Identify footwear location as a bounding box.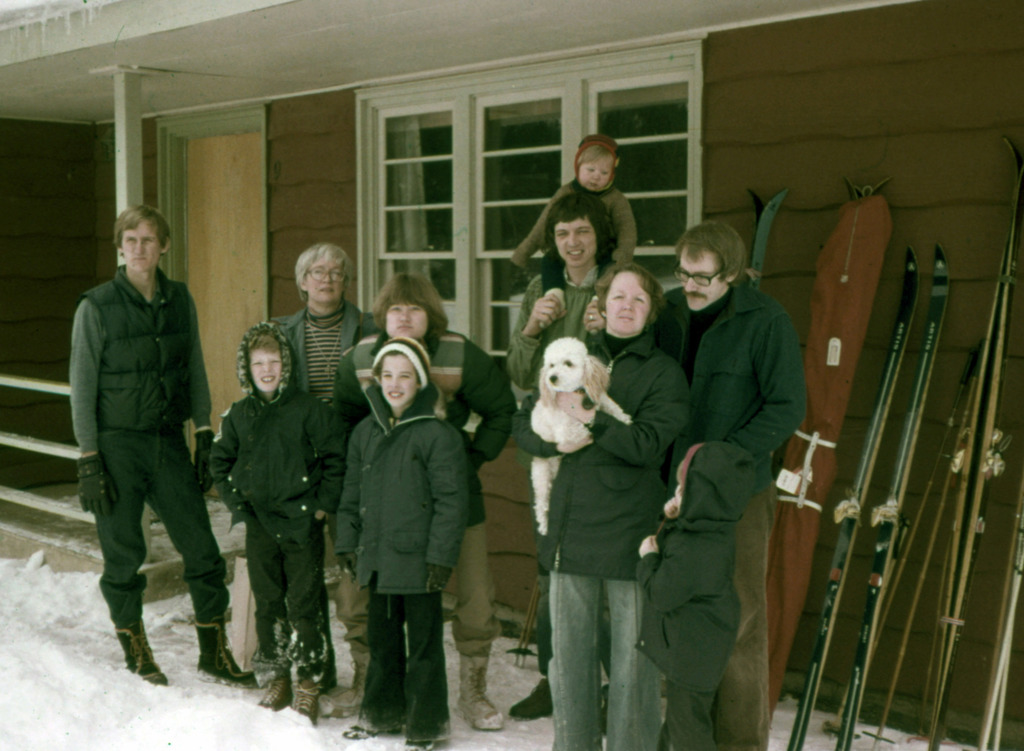
bbox(289, 686, 320, 719).
